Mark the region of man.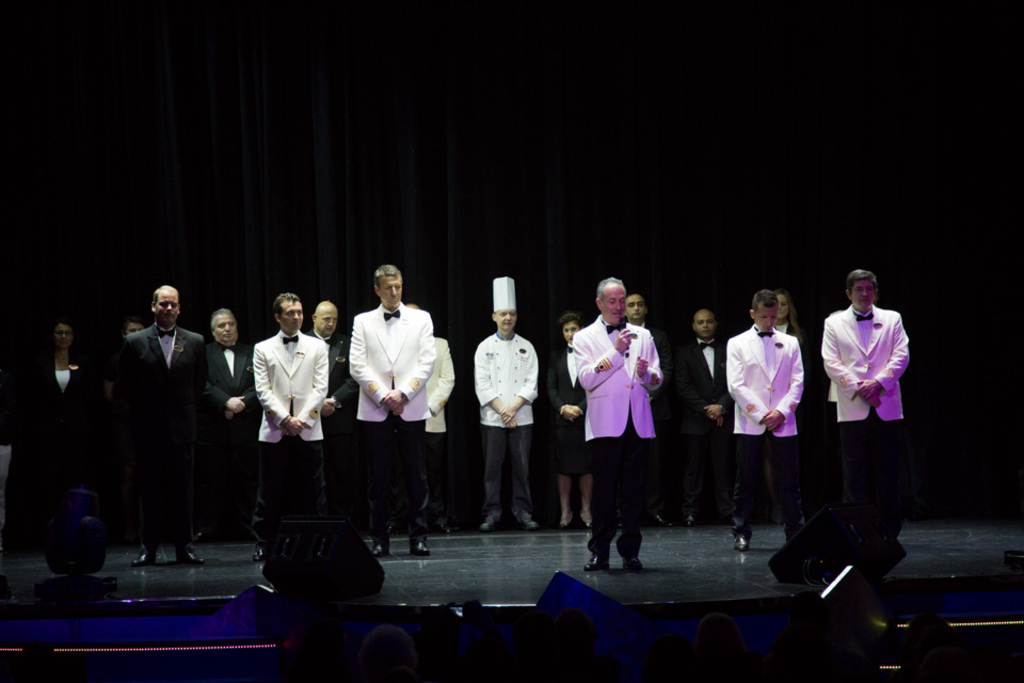
Region: x1=96 y1=280 x2=217 y2=556.
